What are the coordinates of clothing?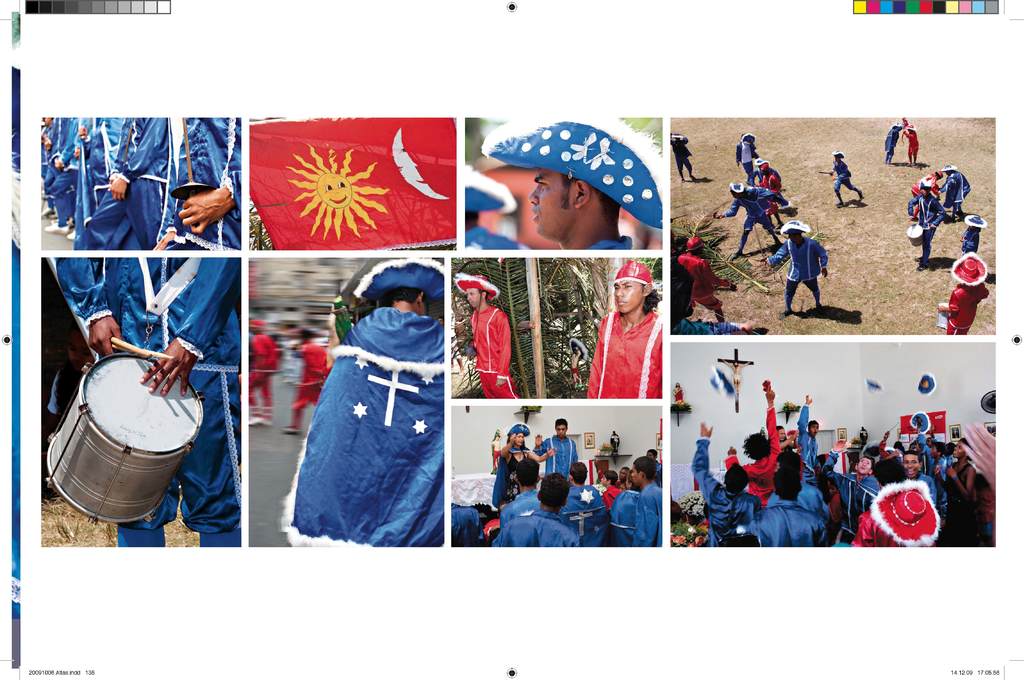
pyautogui.locateOnScreen(902, 118, 924, 163).
